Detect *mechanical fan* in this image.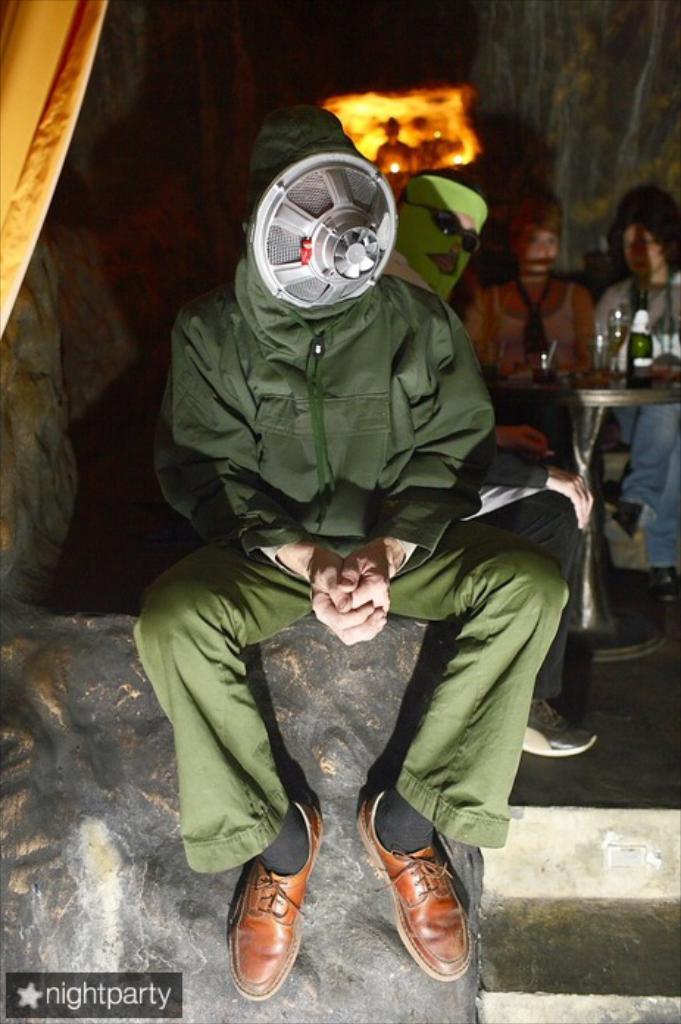
Detection: <region>240, 152, 407, 319</region>.
